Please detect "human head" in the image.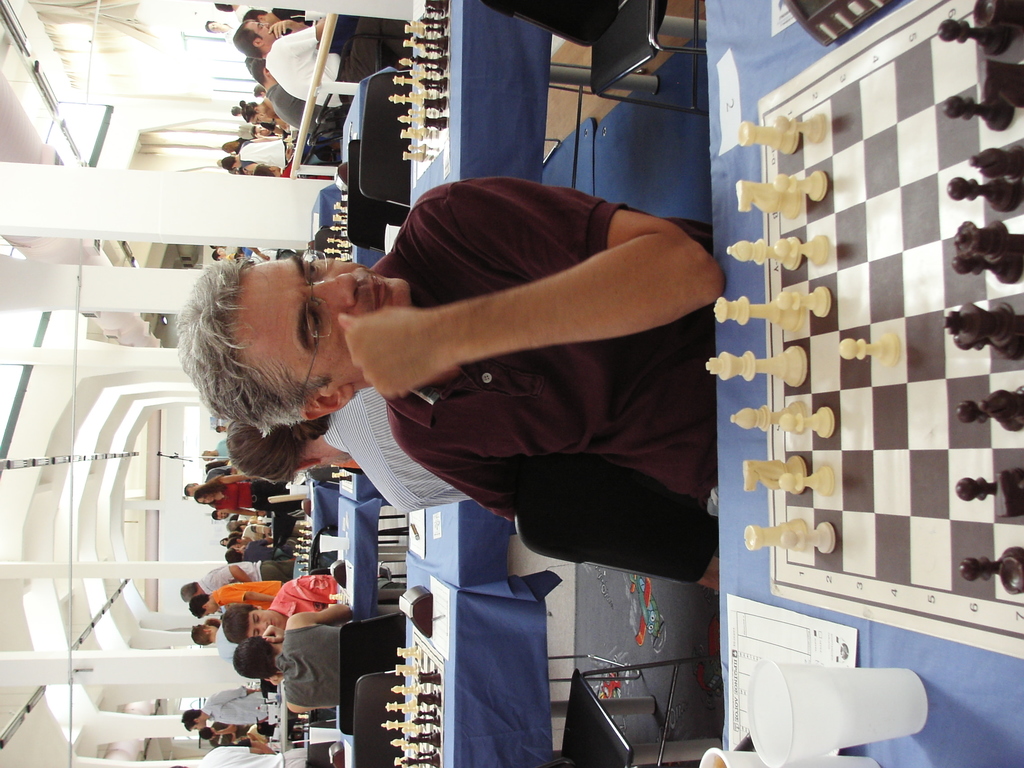
bbox=(221, 603, 277, 639).
